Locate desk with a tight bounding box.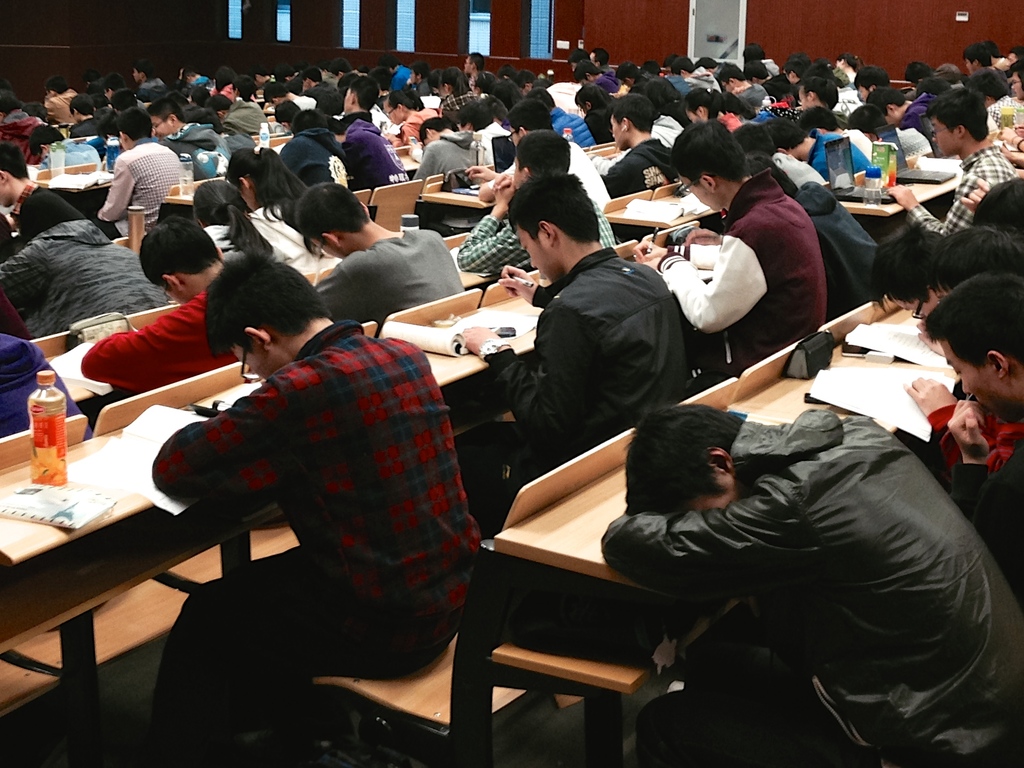
pyautogui.locateOnScreen(426, 189, 495, 210).
